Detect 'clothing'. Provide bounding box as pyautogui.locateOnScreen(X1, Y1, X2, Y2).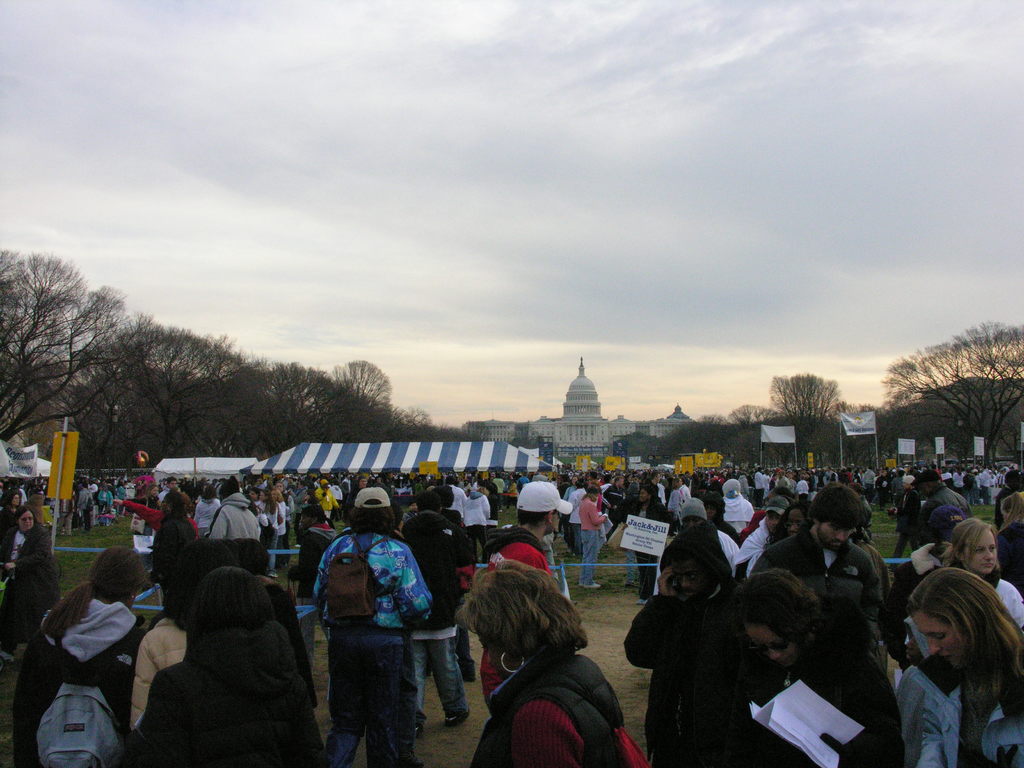
pyautogui.locateOnScreen(751, 522, 884, 640).
